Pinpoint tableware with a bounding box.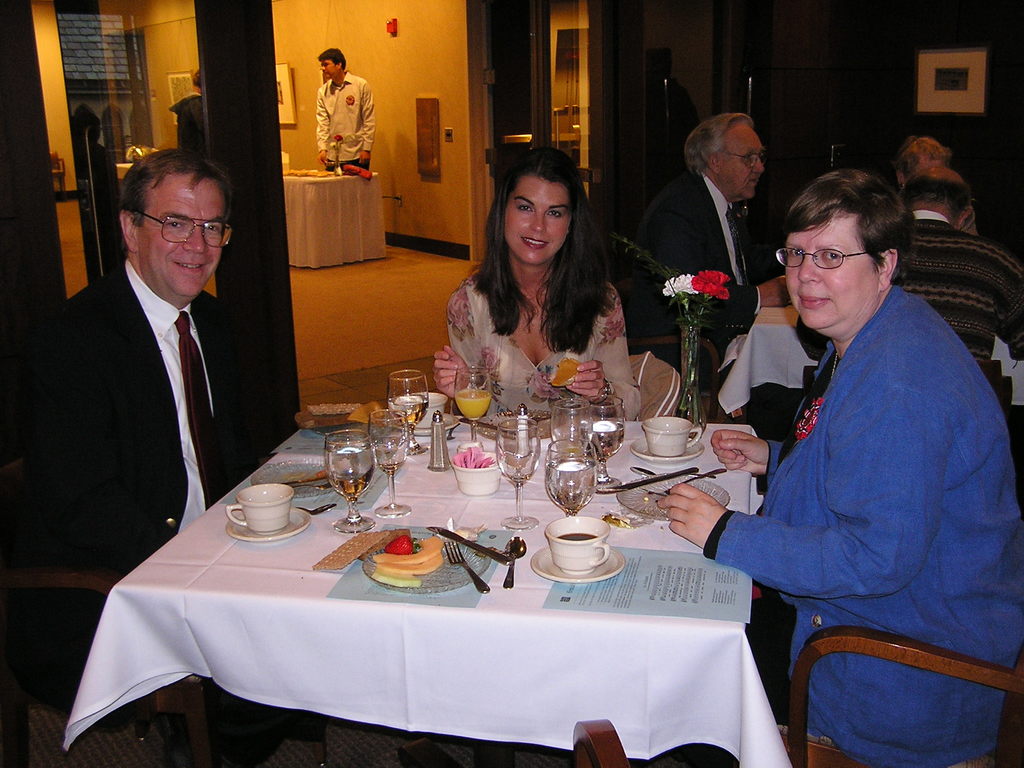
(253, 454, 342, 498).
